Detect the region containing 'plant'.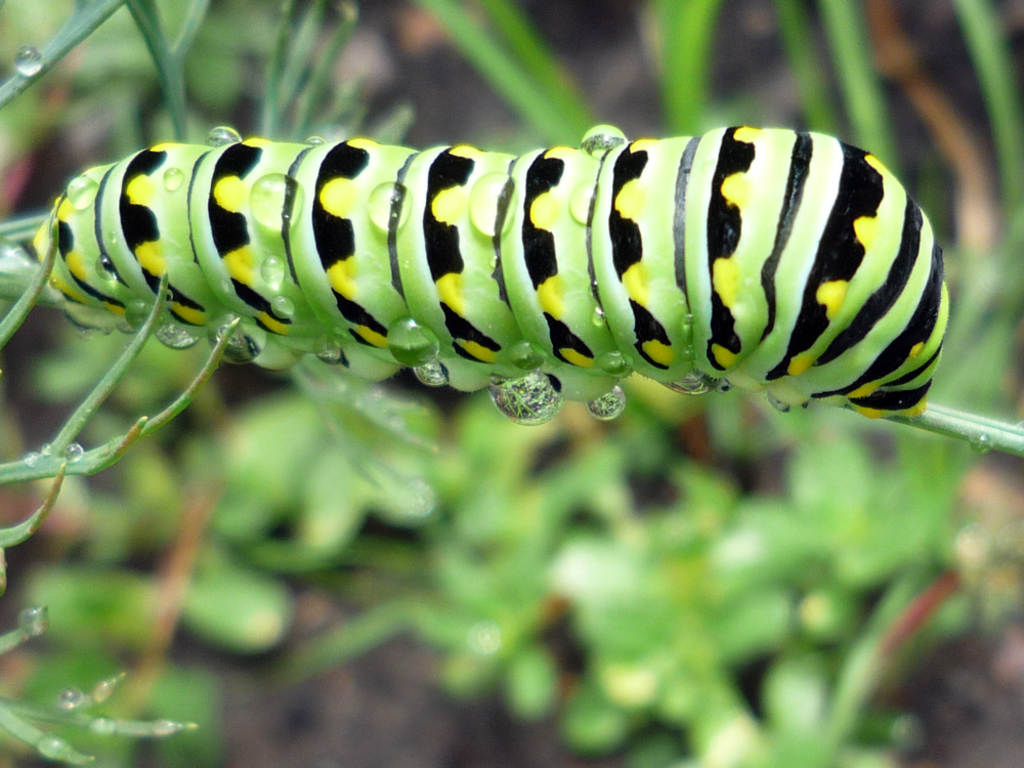
bbox(537, 463, 992, 767).
